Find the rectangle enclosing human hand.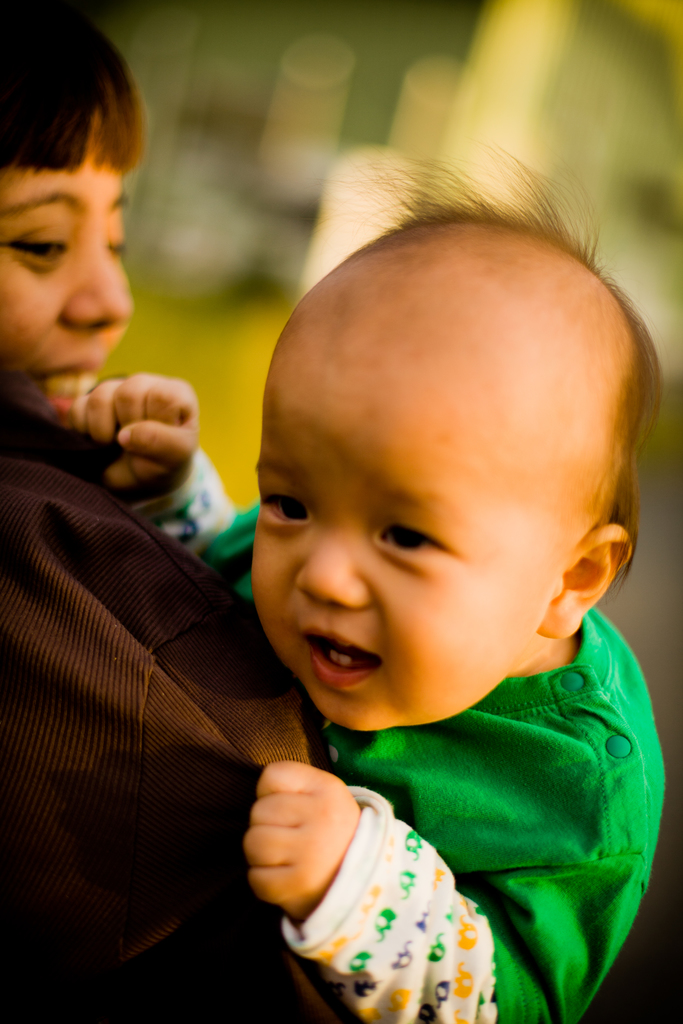
(227, 774, 381, 938).
